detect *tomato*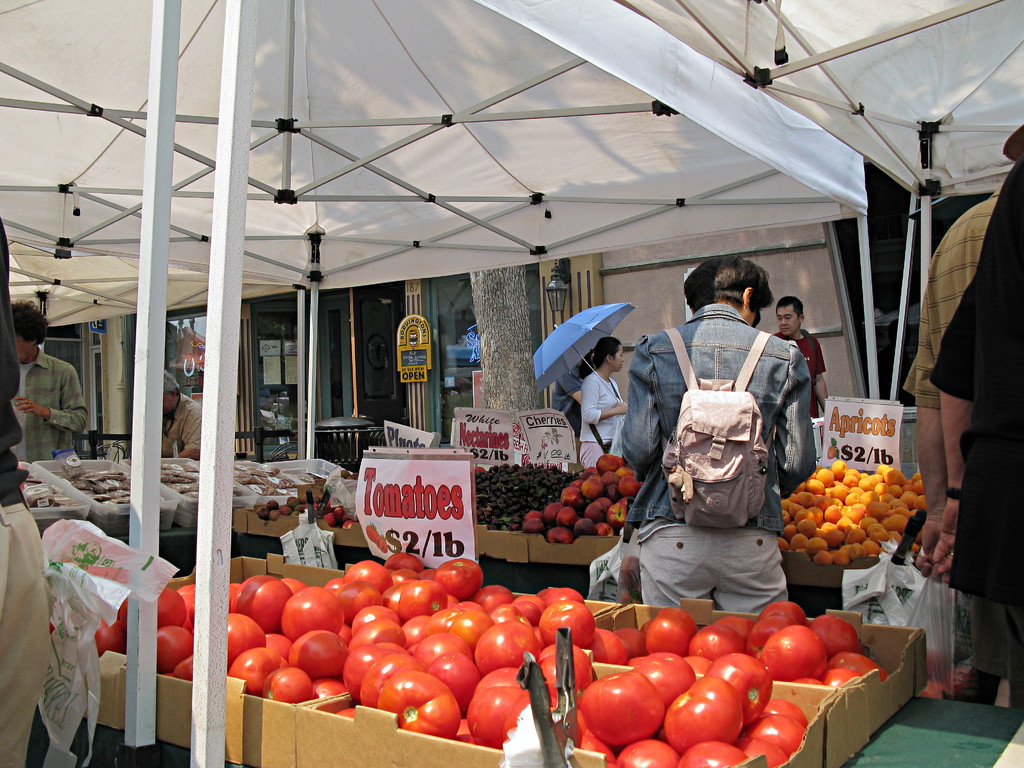
x1=585 y1=625 x2=636 y2=667
